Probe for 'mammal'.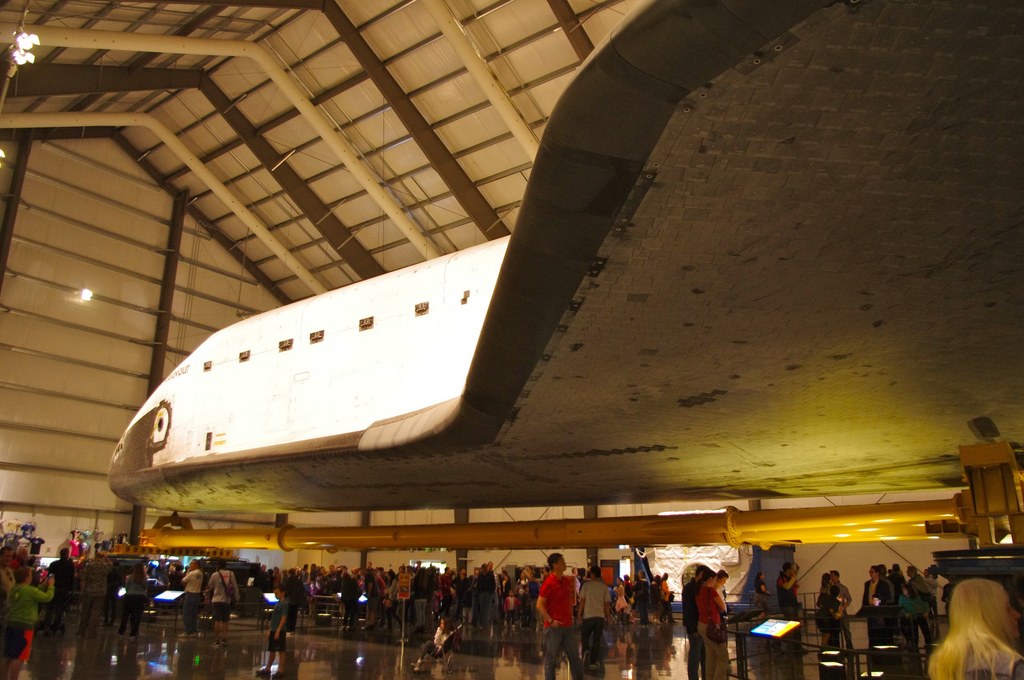
Probe result: region(934, 581, 1020, 679).
